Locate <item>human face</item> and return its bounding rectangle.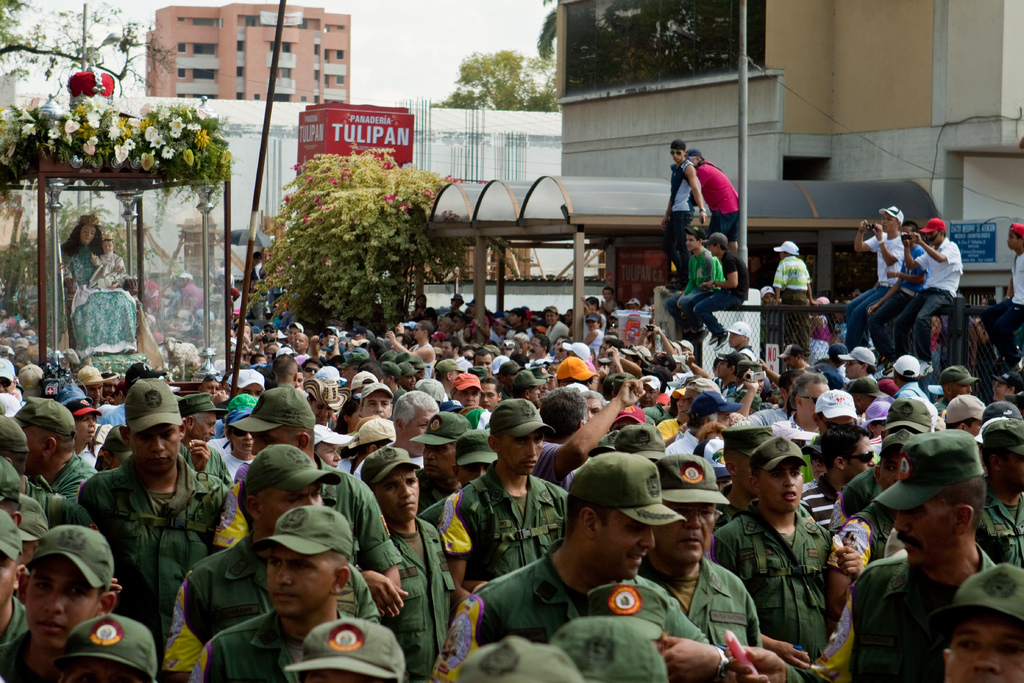
203,380,219,394.
